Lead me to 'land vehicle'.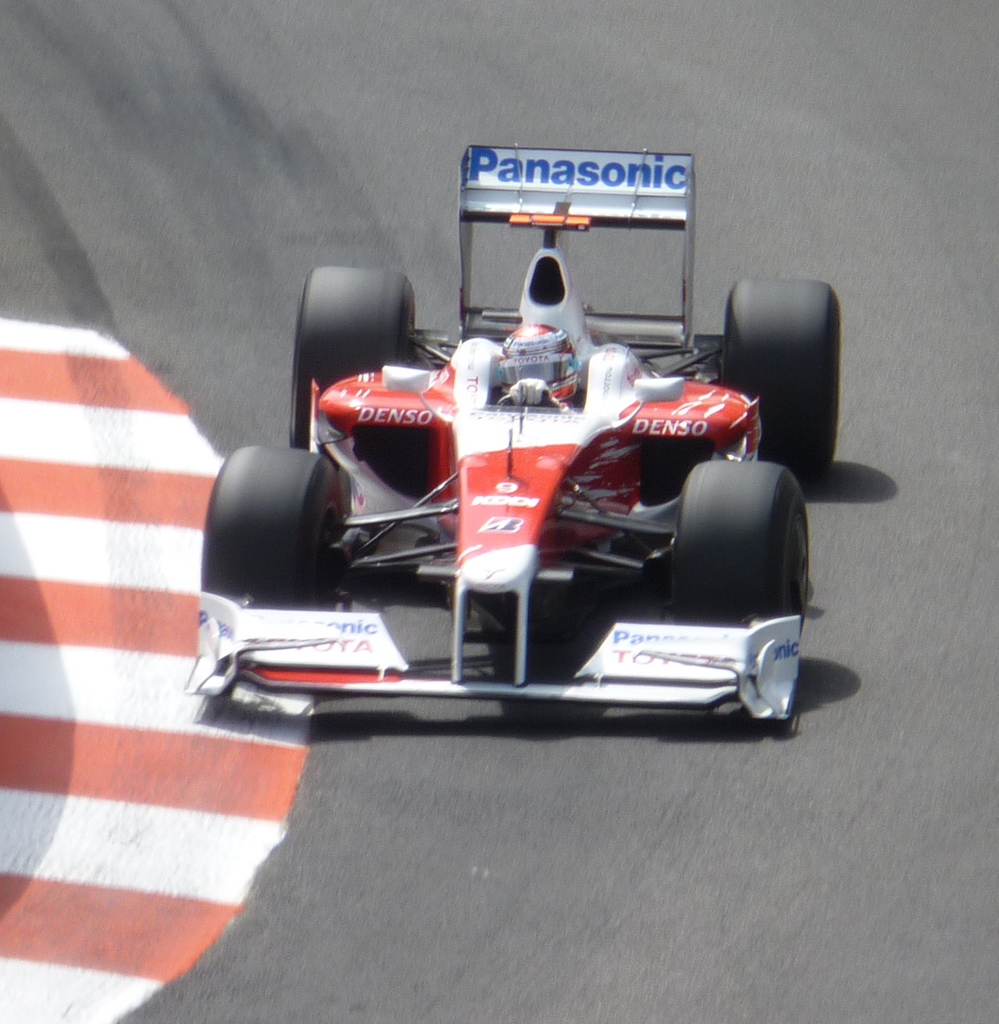
Lead to <bbox>237, 165, 871, 683</bbox>.
